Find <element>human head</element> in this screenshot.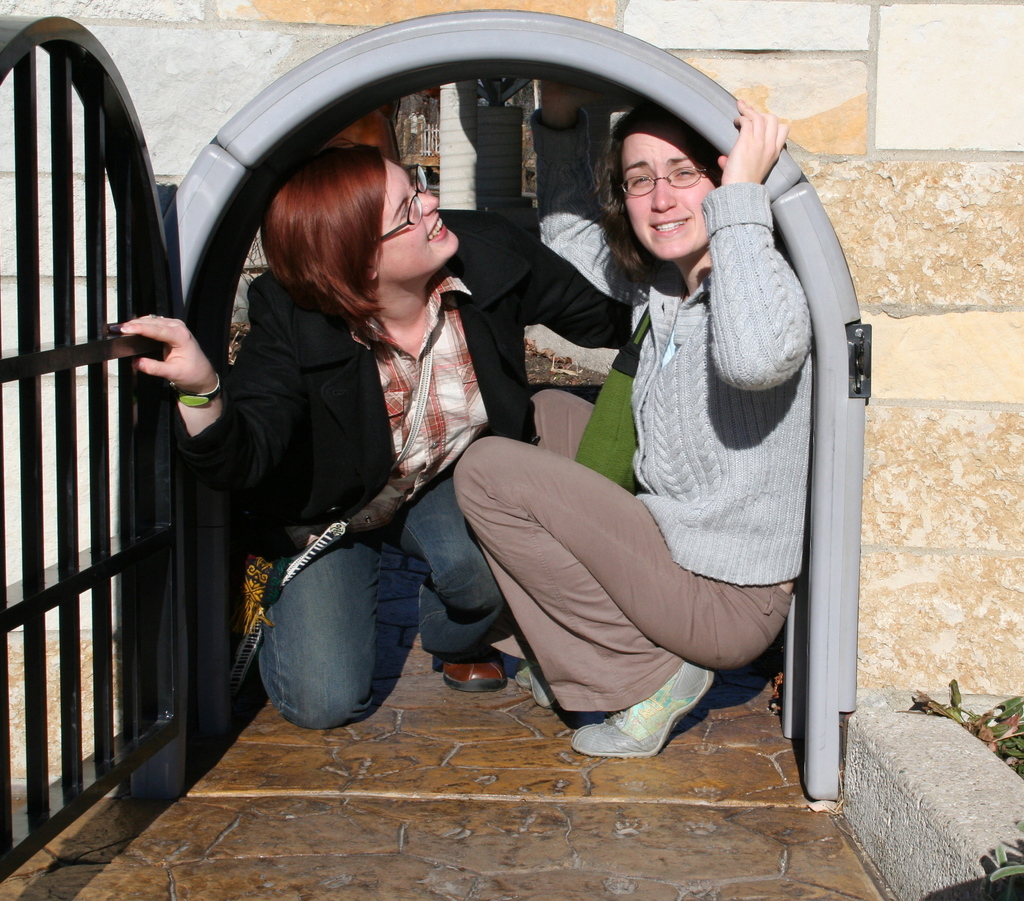
The bounding box for <element>human head</element> is (x1=253, y1=141, x2=485, y2=323).
